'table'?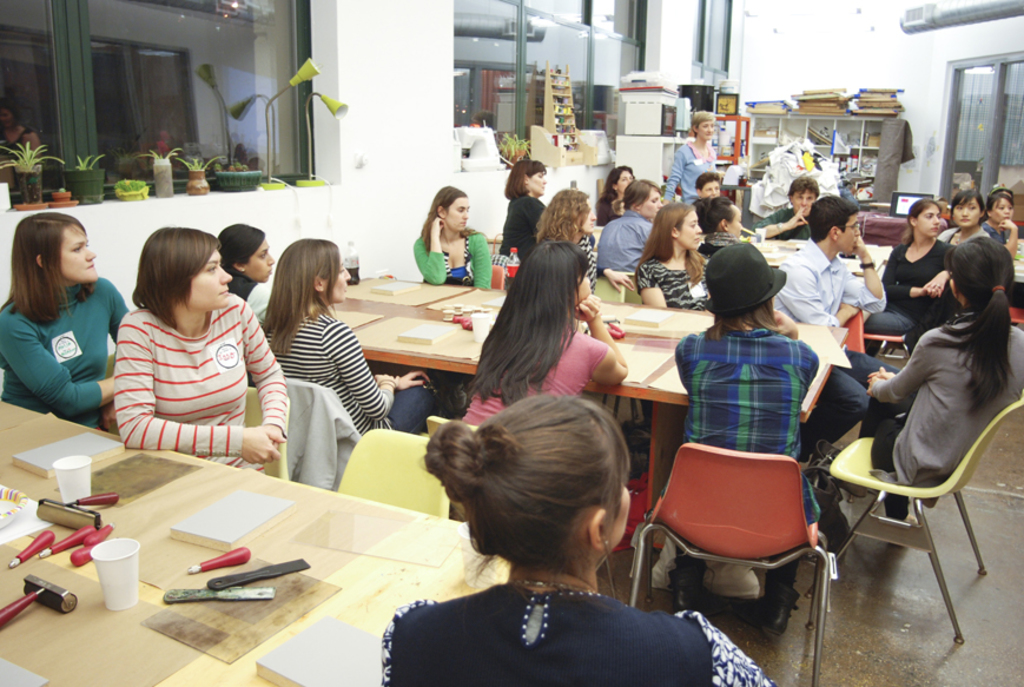
1012/239/1023/289
